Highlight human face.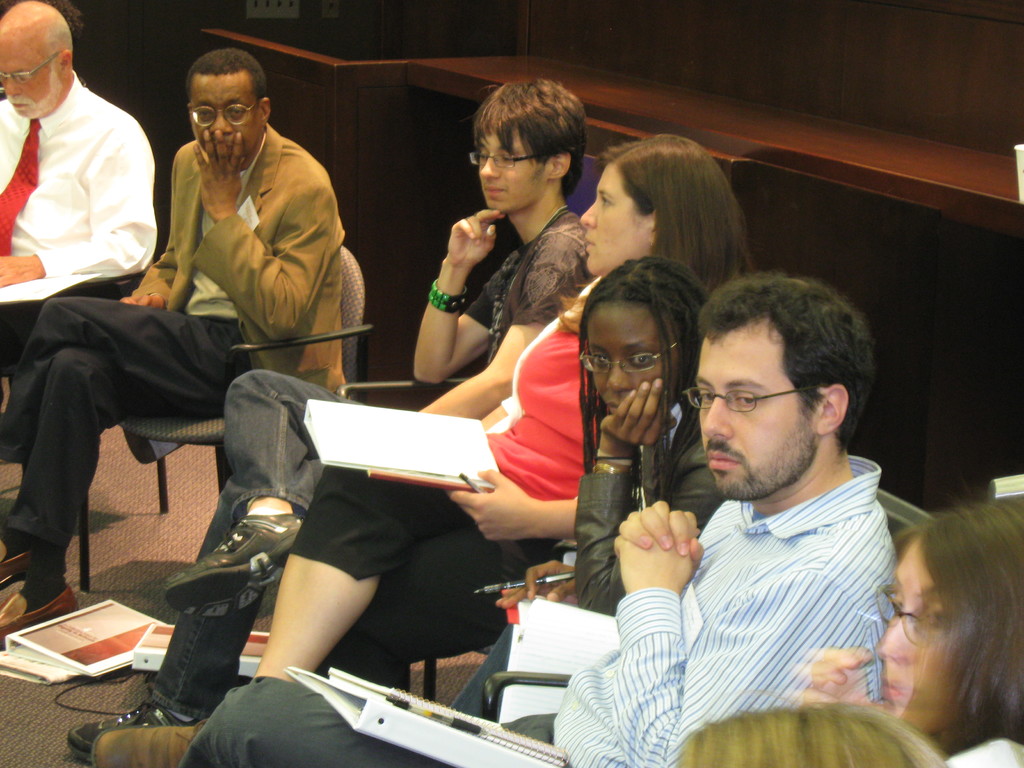
Highlighted region: pyautogui.locateOnScreen(476, 125, 550, 212).
